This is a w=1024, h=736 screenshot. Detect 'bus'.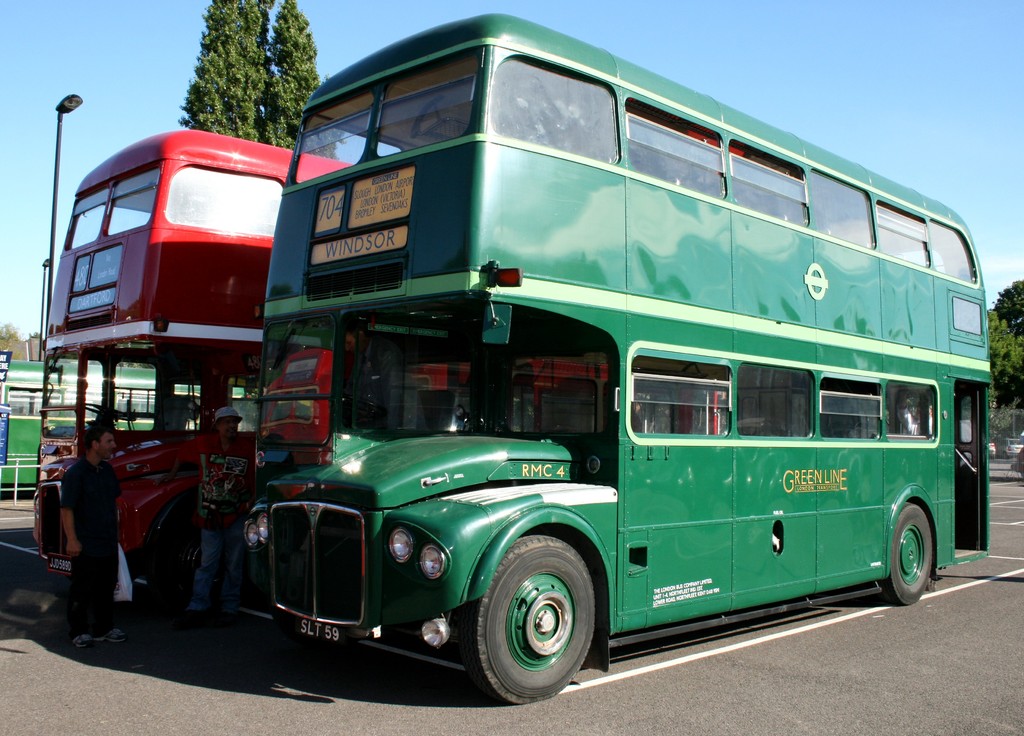
rect(0, 360, 245, 480).
